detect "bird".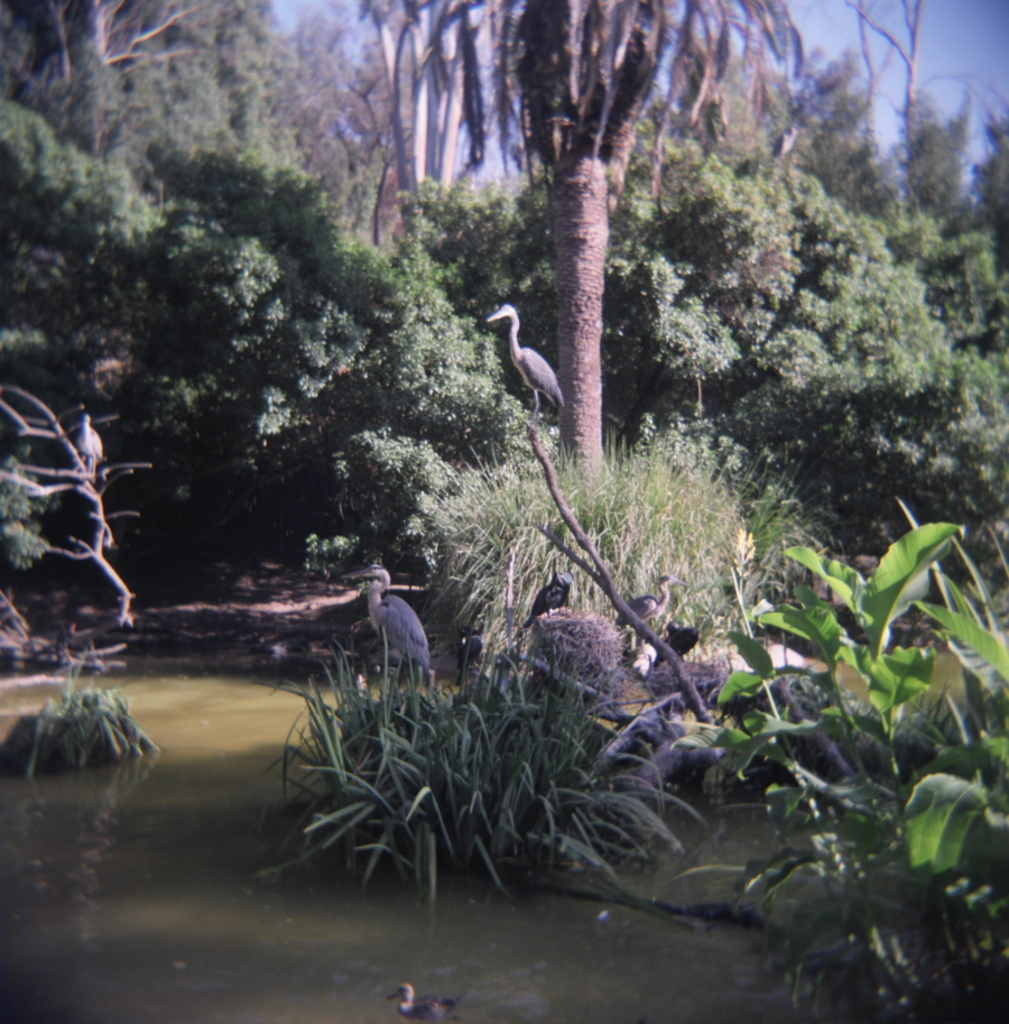
Detected at (x1=344, y1=559, x2=437, y2=680).
